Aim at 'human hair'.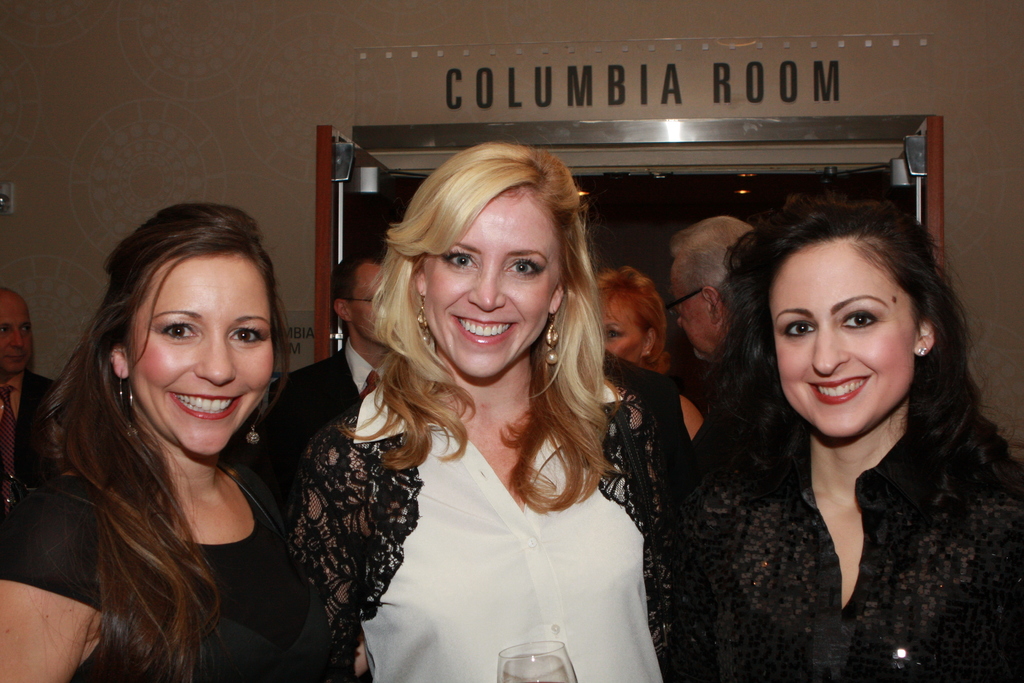
Aimed at locate(597, 261, 669, 358).
